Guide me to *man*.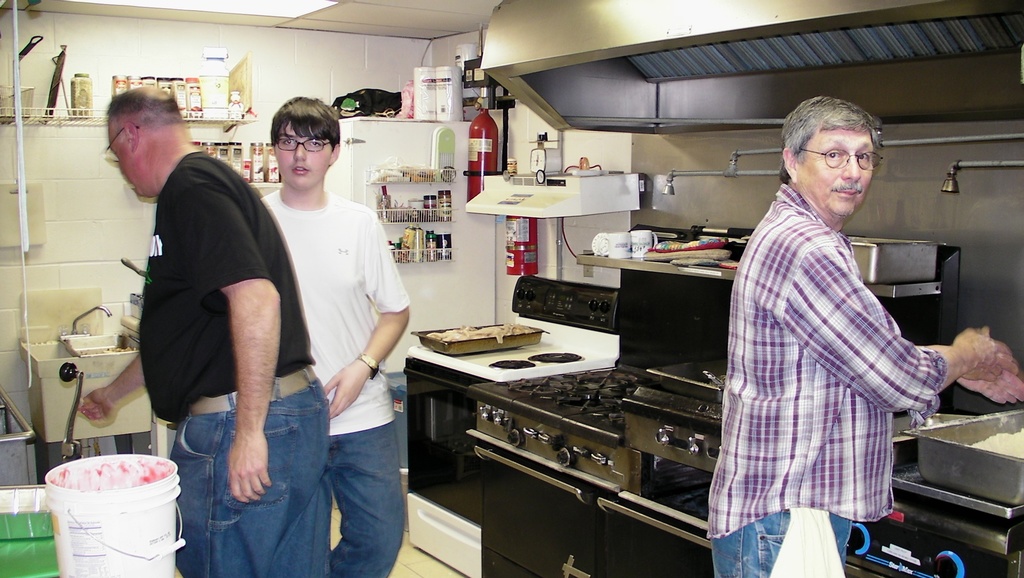
Guidance: bbox=(76, 82, 330, 577).
